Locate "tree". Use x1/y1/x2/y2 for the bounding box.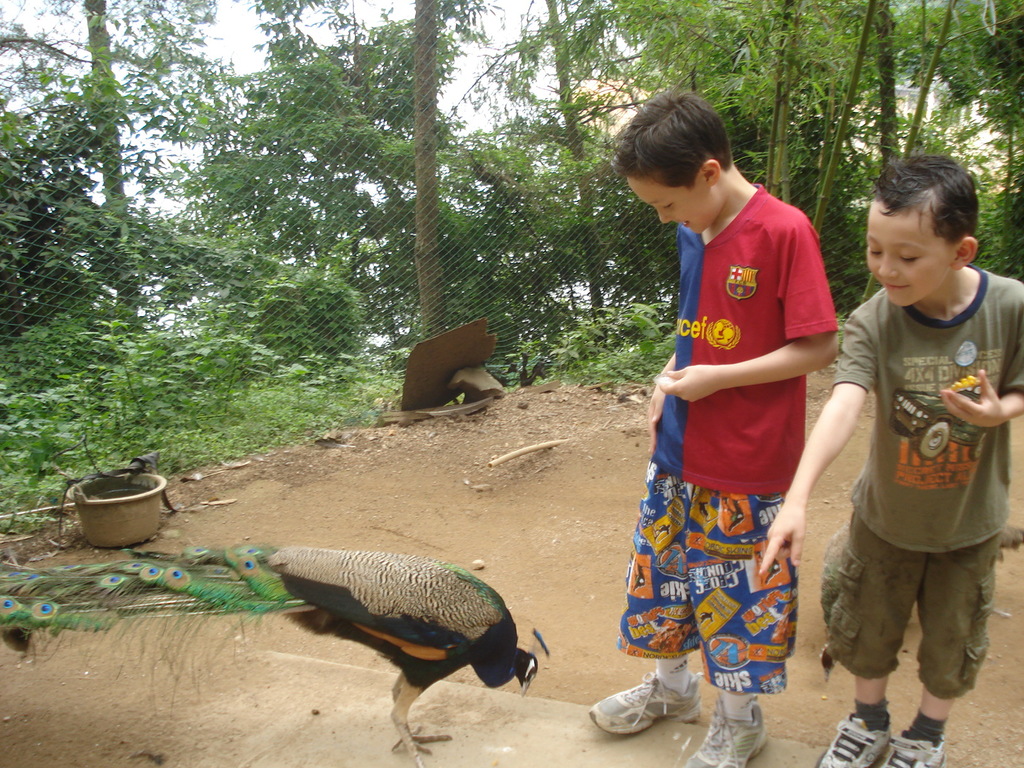
0/0/240/328.
